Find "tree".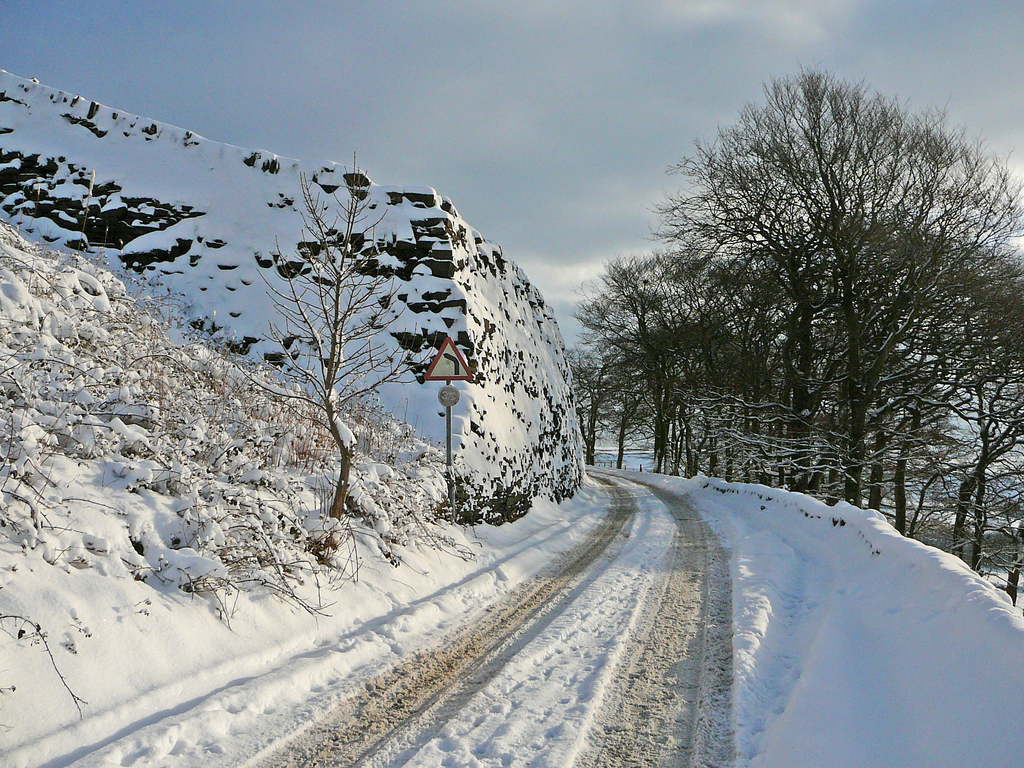
{"x1": 228, "y1": 141, "x2": 445, "y2": 527}.
